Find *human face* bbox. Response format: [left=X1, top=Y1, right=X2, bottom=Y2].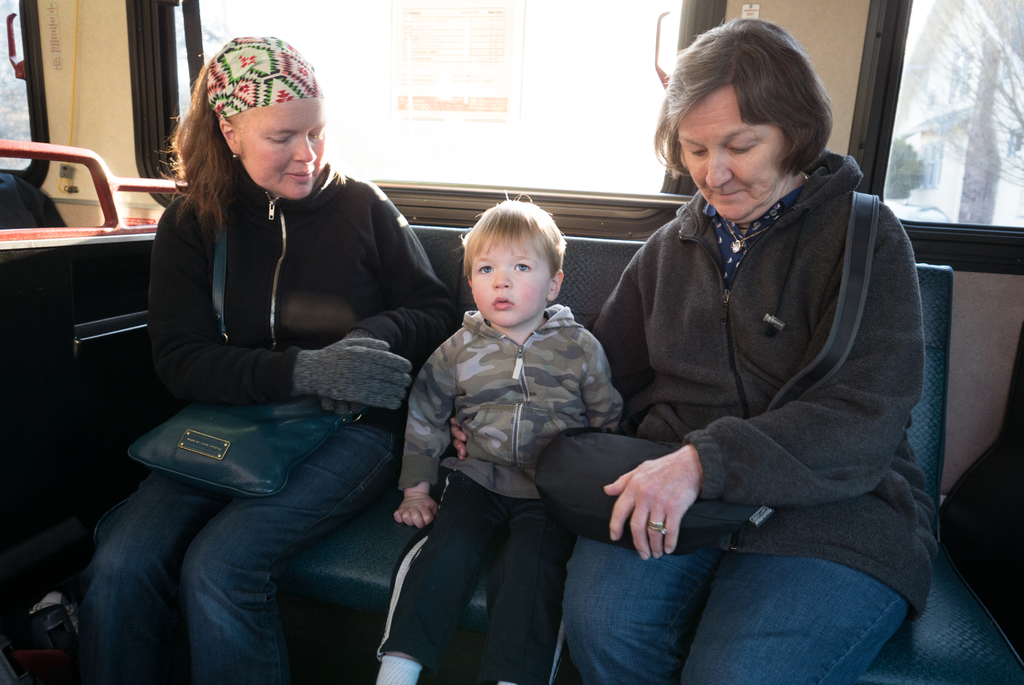
[left=473, top=233, right=550, bottom=327].
